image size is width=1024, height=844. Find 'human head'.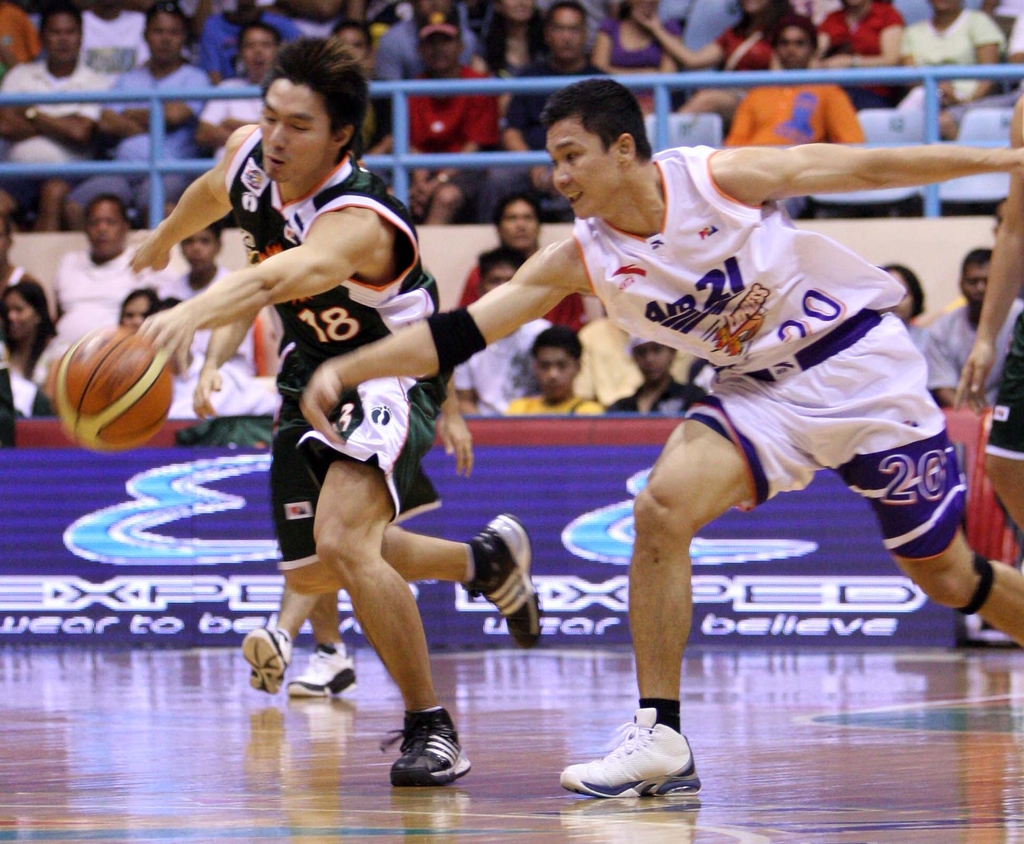
[left=241, top=25, right=278, bottom=77].
